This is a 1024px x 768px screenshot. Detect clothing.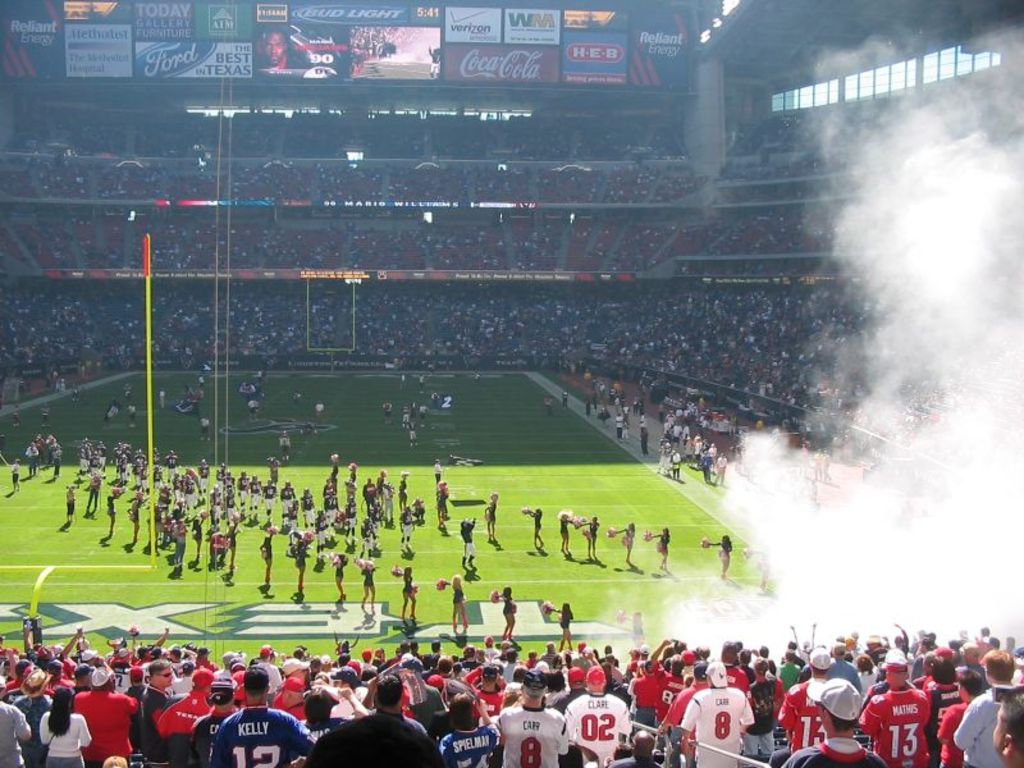
BBox(14, 411, 19, 426).
